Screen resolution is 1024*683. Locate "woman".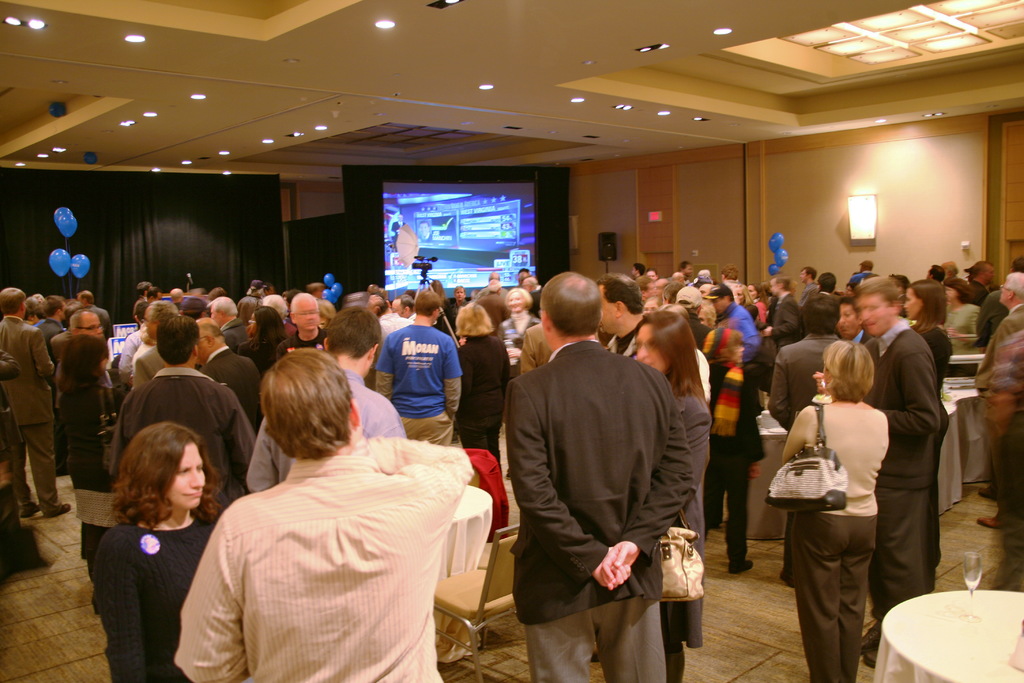
(x1=941, y1=273, x2=980, y2=378).
